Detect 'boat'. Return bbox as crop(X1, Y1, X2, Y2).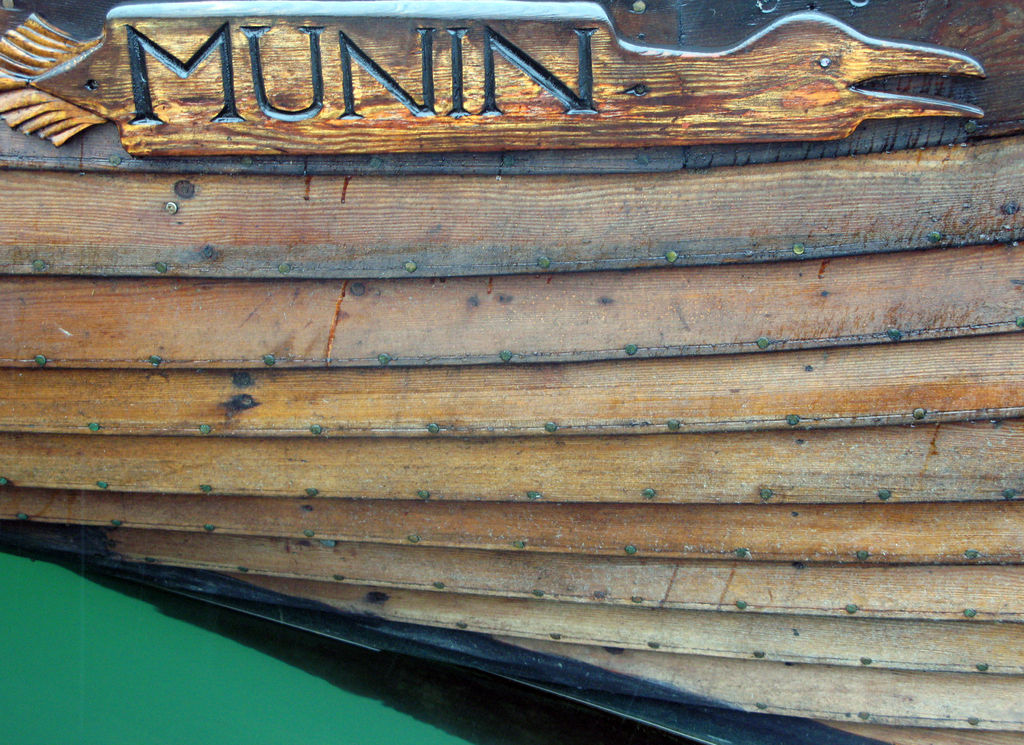
crop(64, 0, 1020, 710).
